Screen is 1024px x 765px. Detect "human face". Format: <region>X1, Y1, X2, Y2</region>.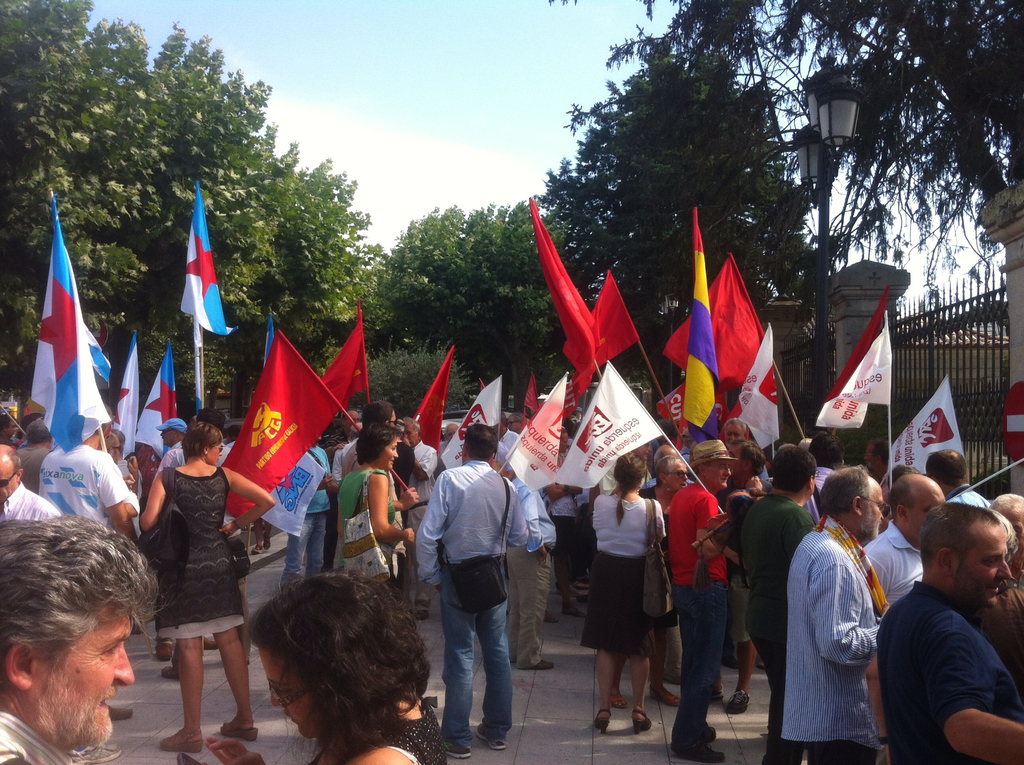
<region>115, 432, 126, 465</region>.
